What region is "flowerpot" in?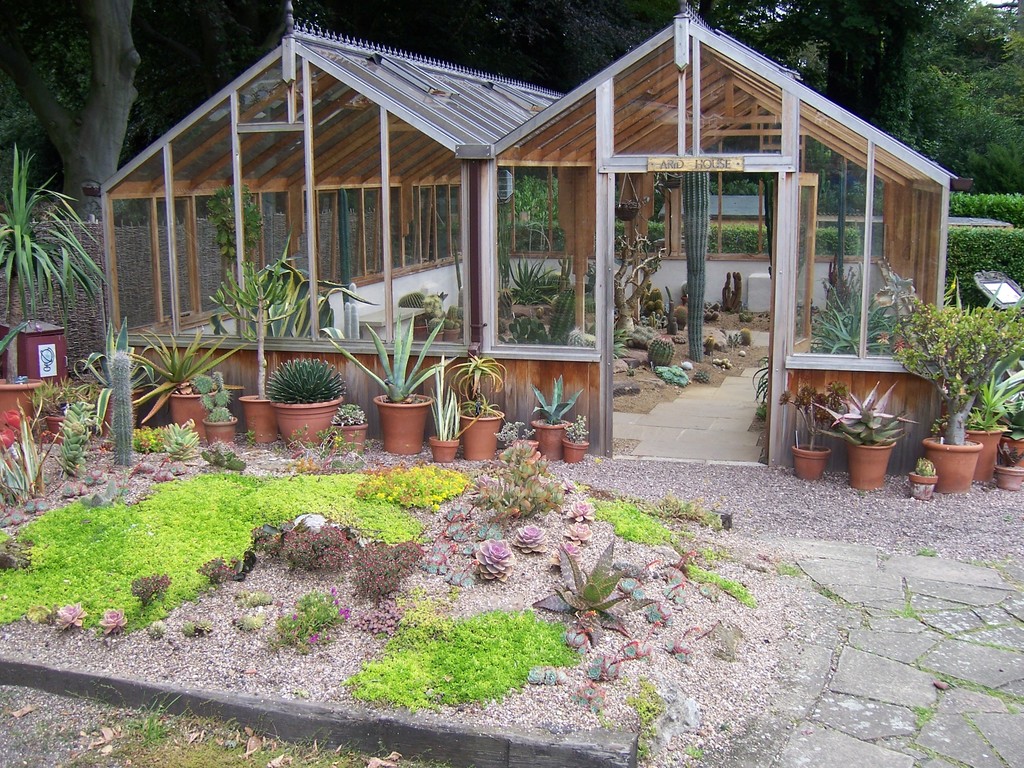
[left=341, top=420, right=366, bottom=457].
